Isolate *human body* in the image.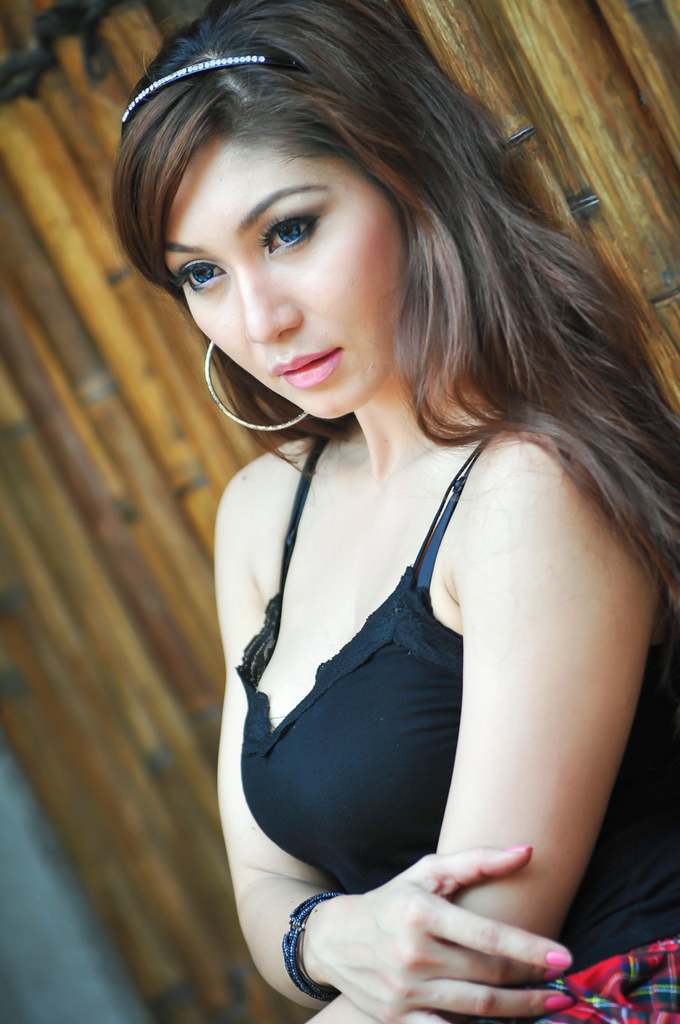
Isolated region: {"left": 156, "top": 21, "right": 679, "bottom": 1023}.
